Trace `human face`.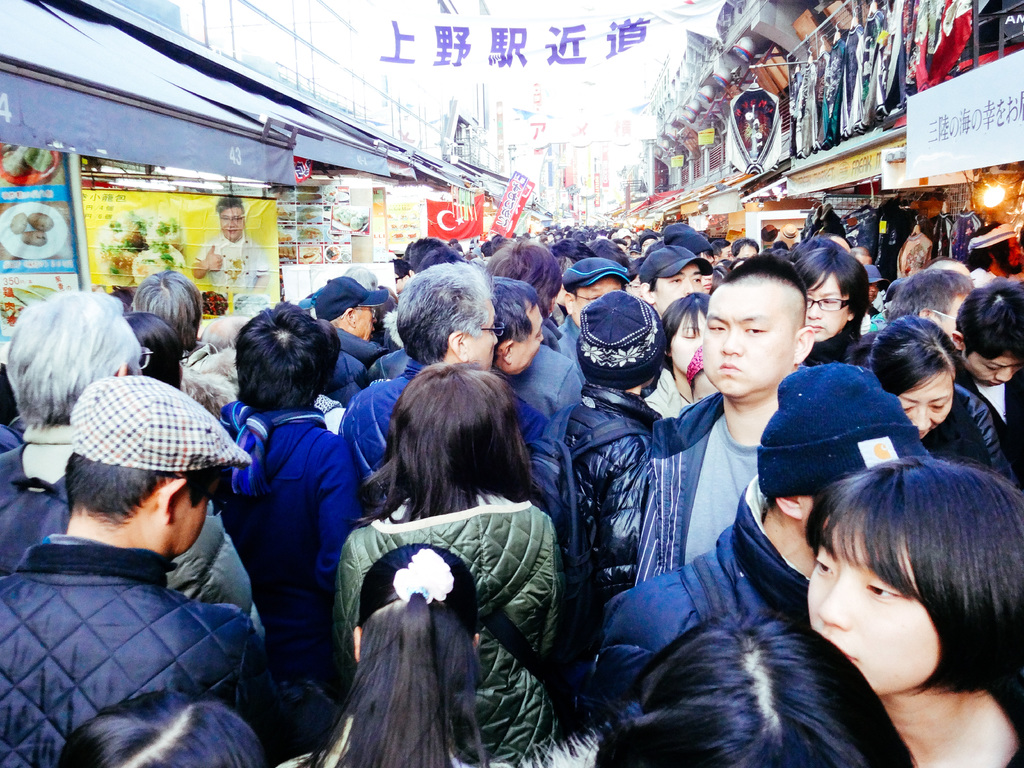
Traced to [x1=660, y1=273, x2=703, y2=314].
